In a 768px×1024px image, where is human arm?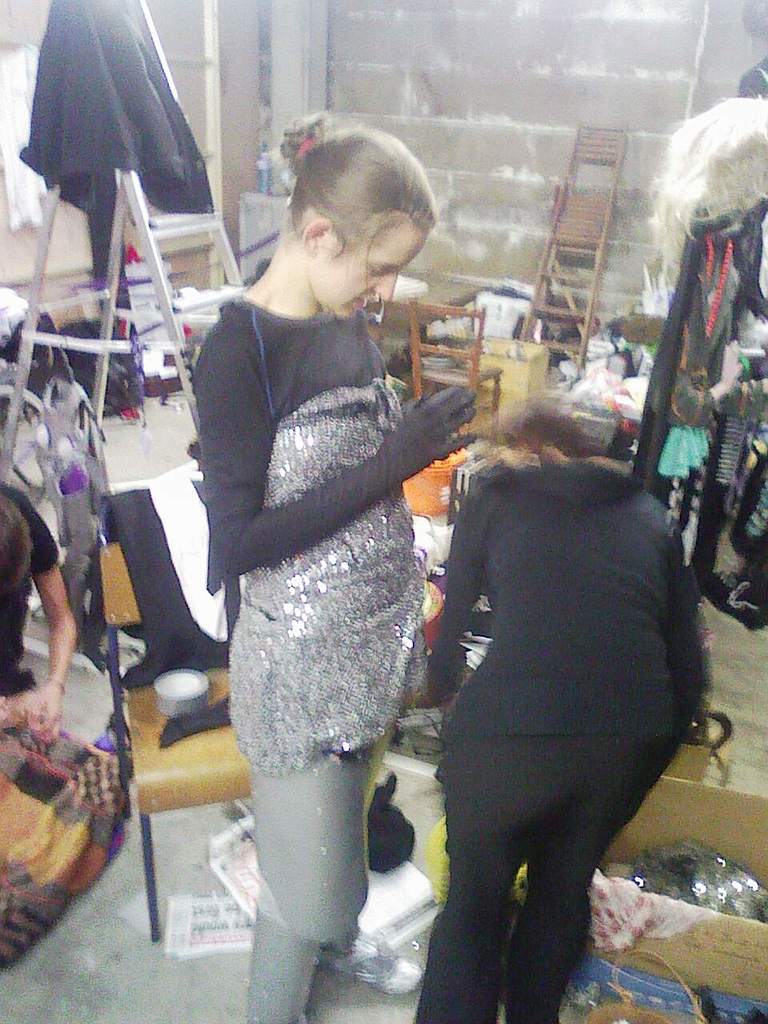
664/558/699/720.
